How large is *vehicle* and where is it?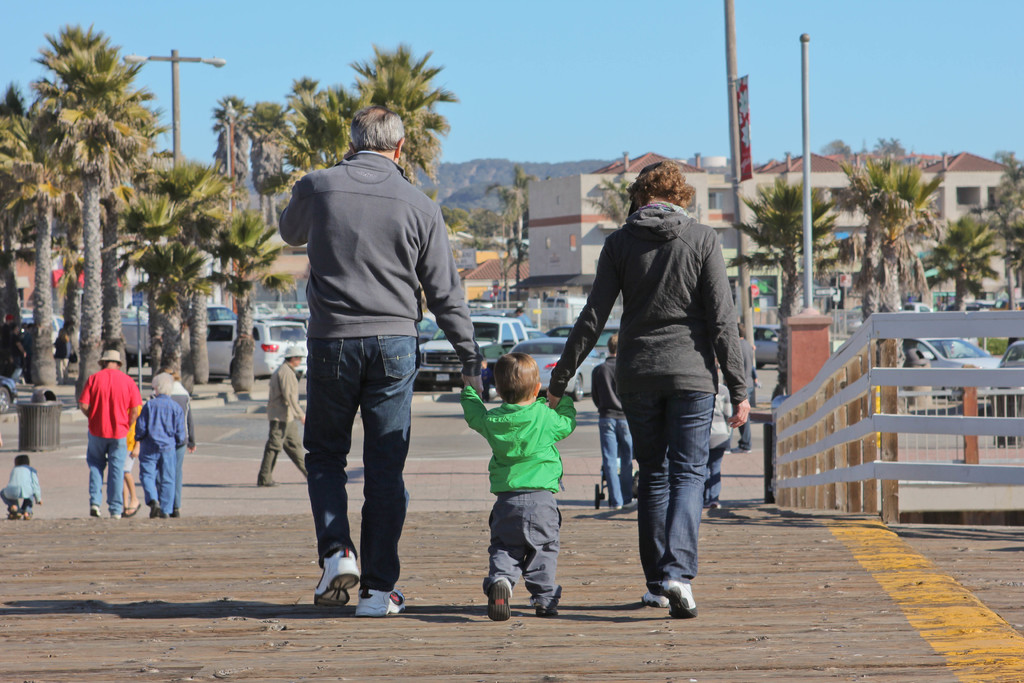
Bounding box: {"left": 995, "top": 341, "right": 1023, "bottom": 404}.
